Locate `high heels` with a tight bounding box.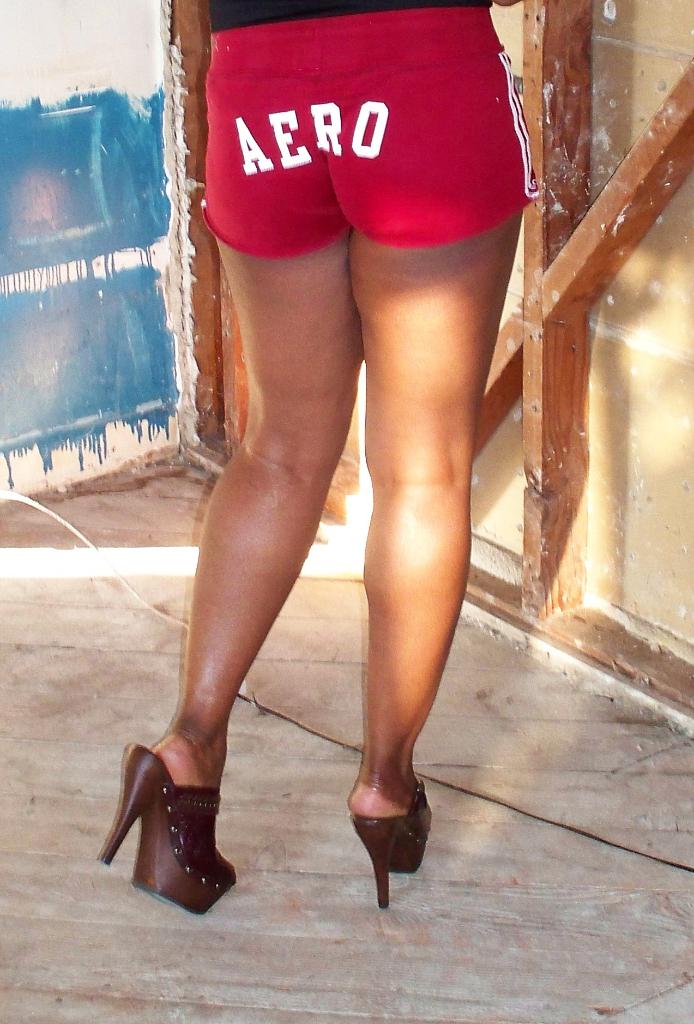
detection(350, 777, 434, 910).
